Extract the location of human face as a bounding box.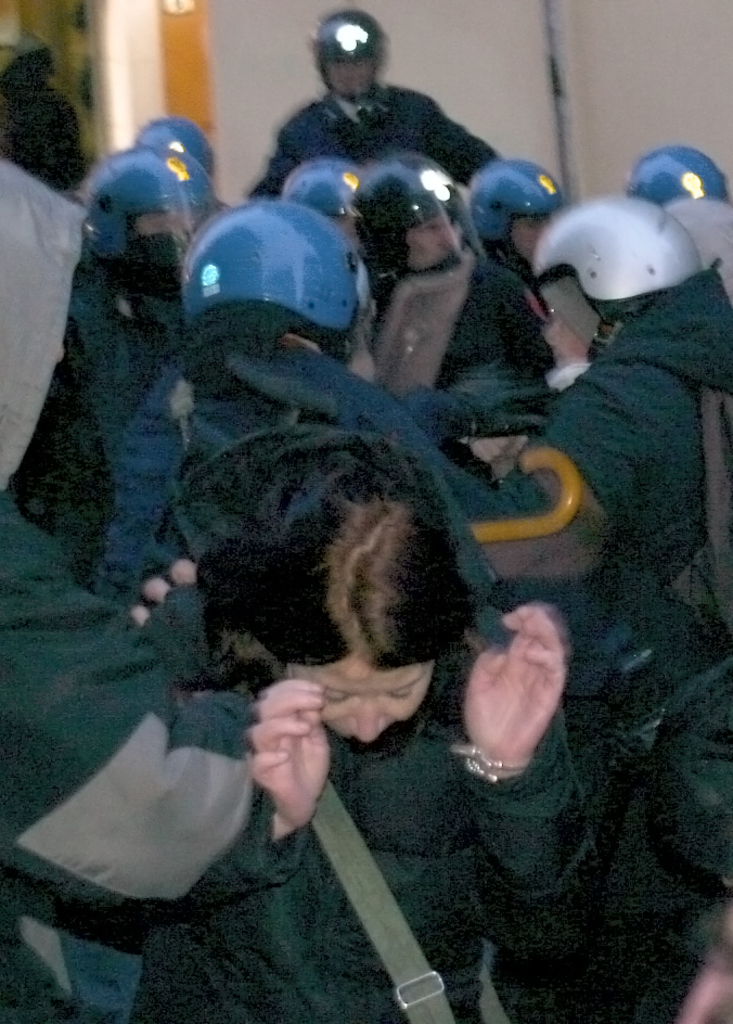
<bbox>292, 655, 435, 742</bbox>.
